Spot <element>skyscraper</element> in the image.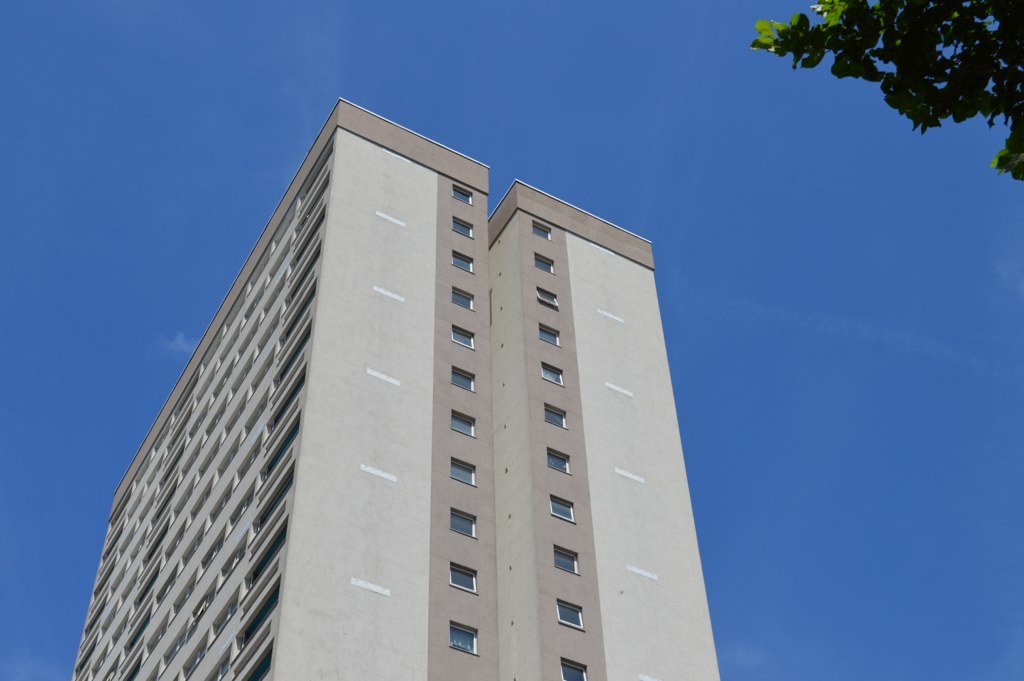
<element>skyscraper</element> found at (53,93,742,680).
